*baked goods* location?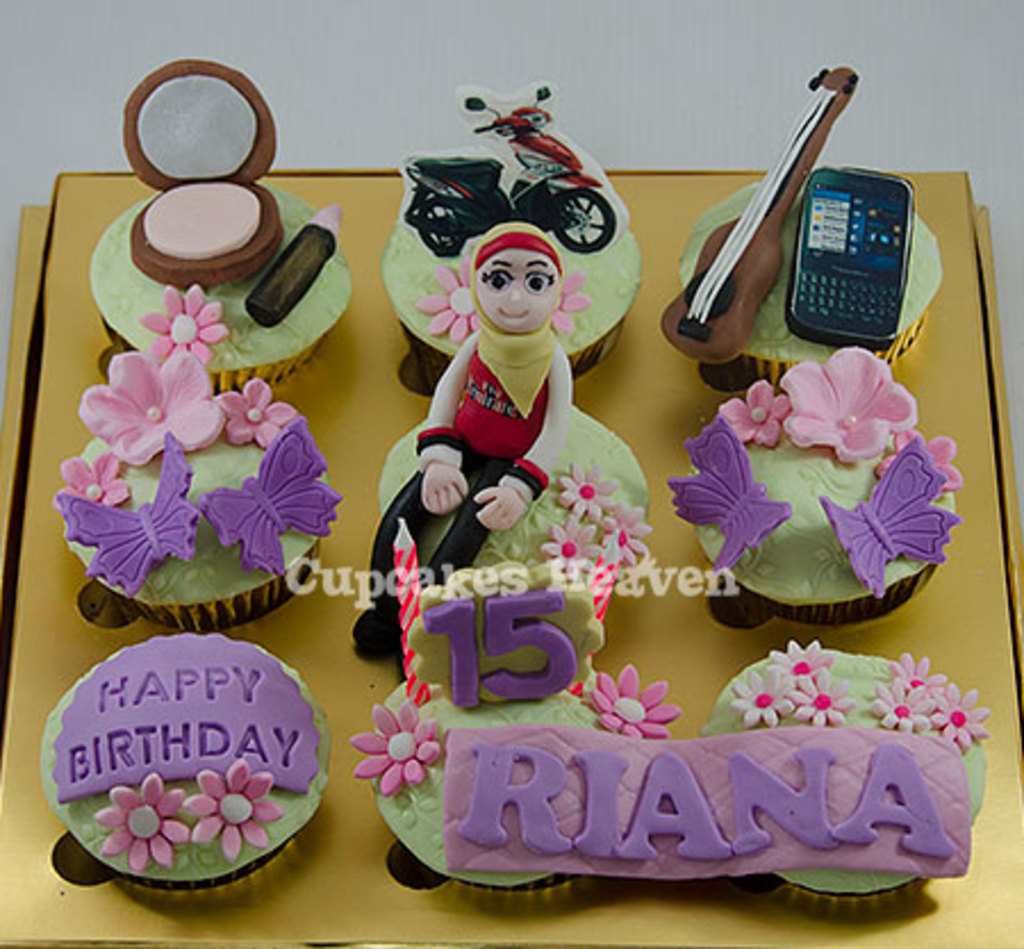
locate(348, 564, 687, 888)
